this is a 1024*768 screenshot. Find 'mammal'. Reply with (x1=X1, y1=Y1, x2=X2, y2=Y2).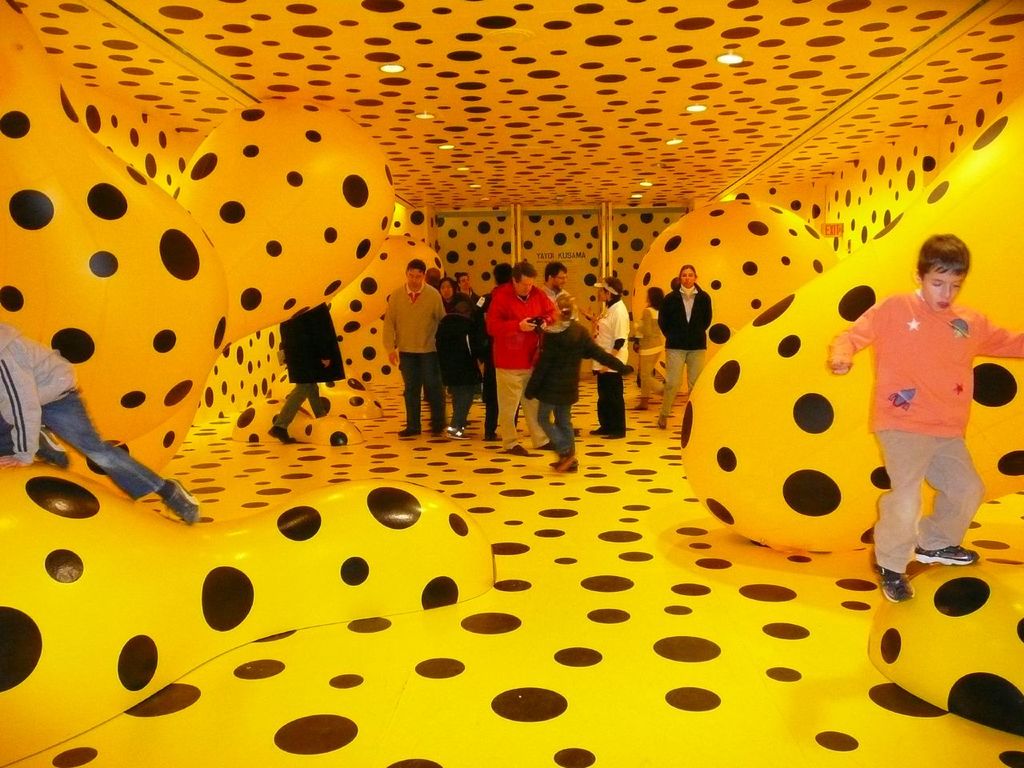
(x1=488, y1=262, x2=560, y2=454).
